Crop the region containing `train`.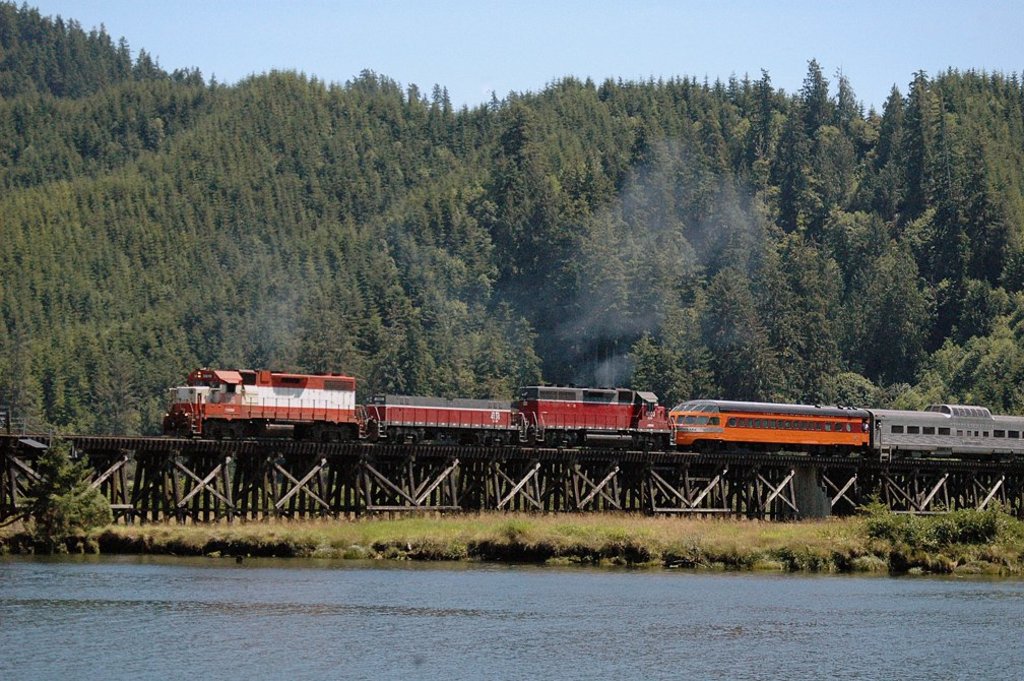
Crop region: <box>158,370,1023,458</box>.
